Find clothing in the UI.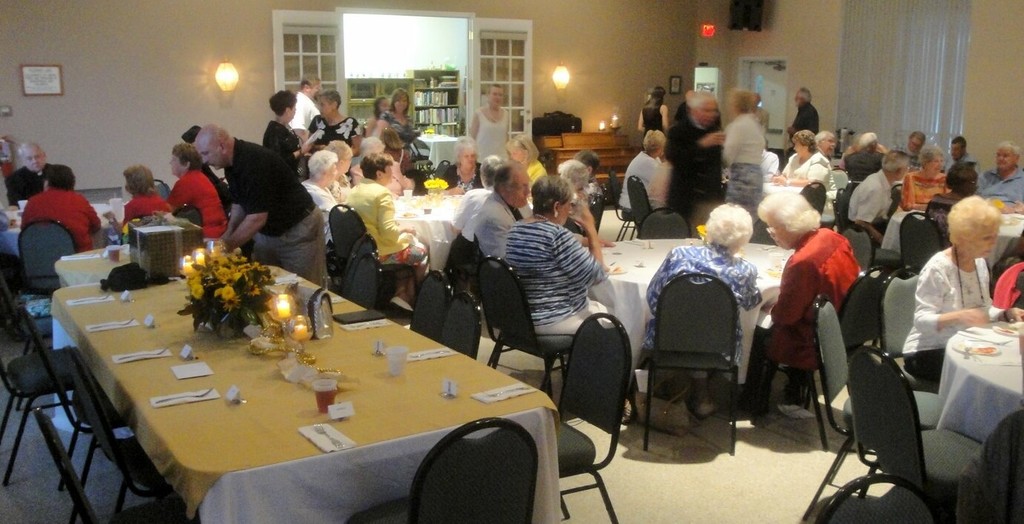
UI element at (x1=522, y1=162, x2=545, y2=191).
